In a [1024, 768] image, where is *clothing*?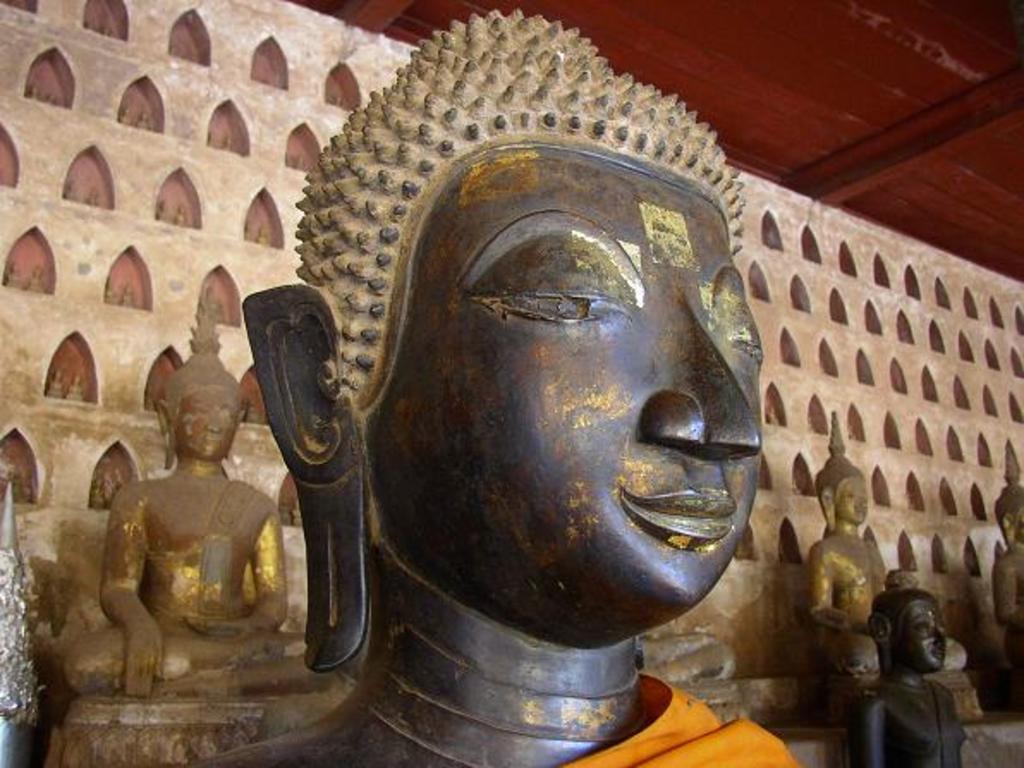
[562, 674, 799, 766].
